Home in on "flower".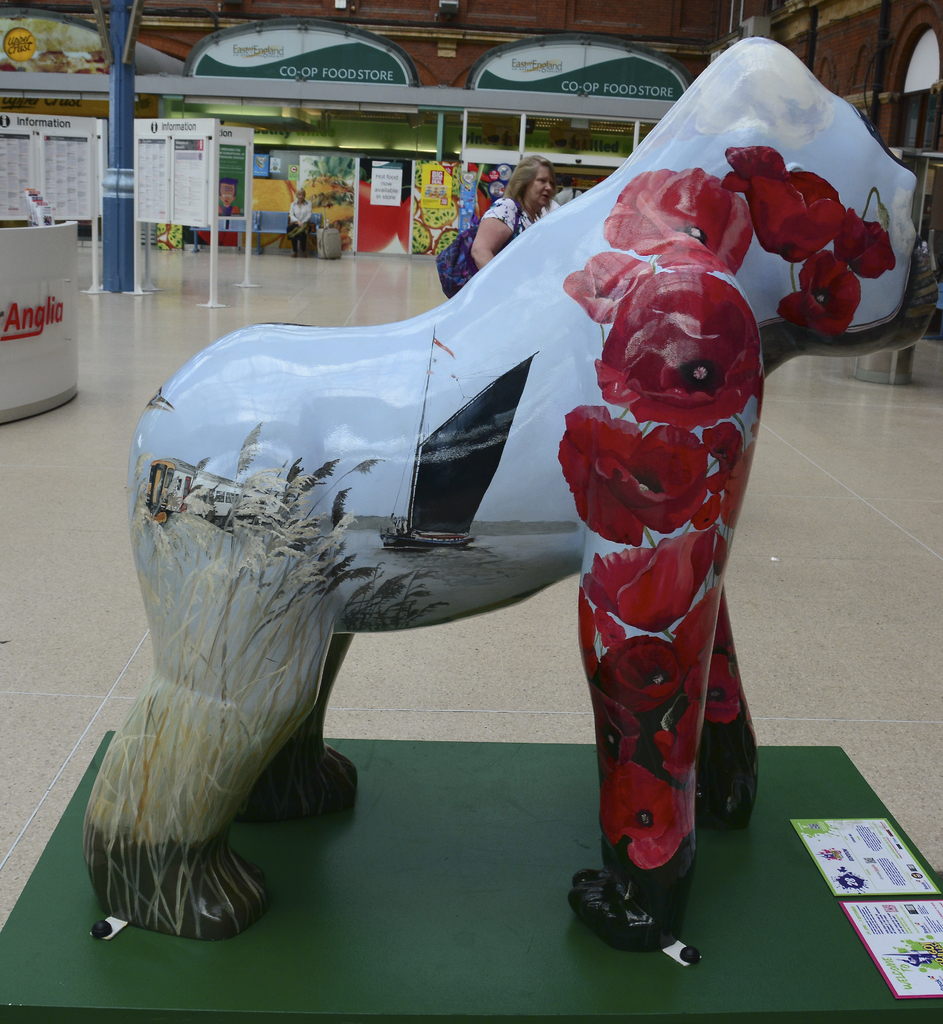
Homed in at 563 250 659 324.
